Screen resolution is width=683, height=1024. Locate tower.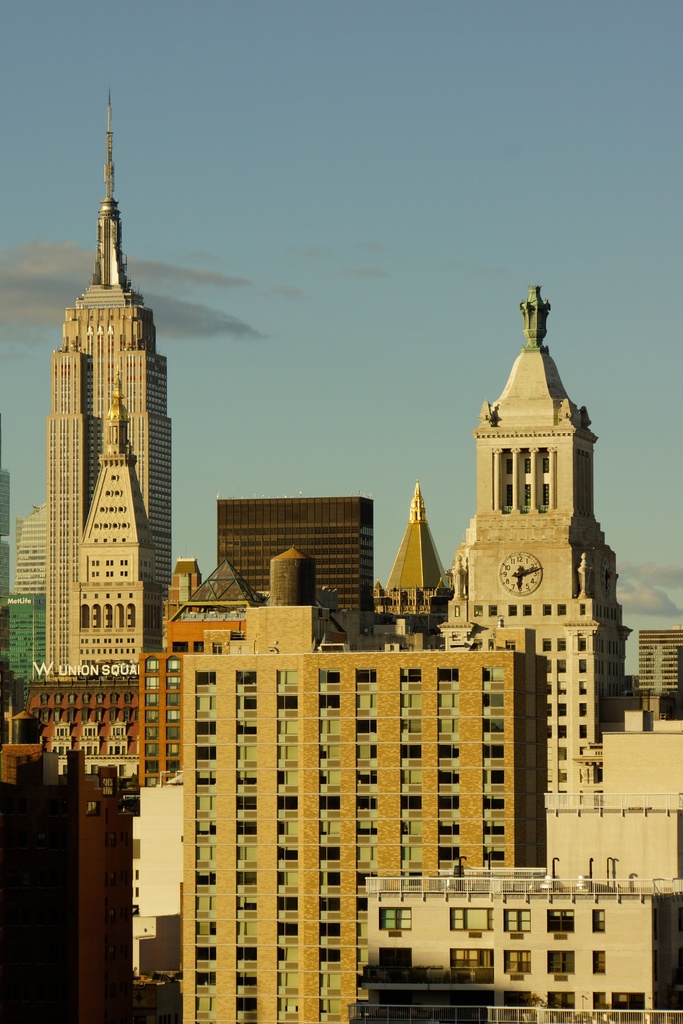
box(21, 77, 199, 737).
